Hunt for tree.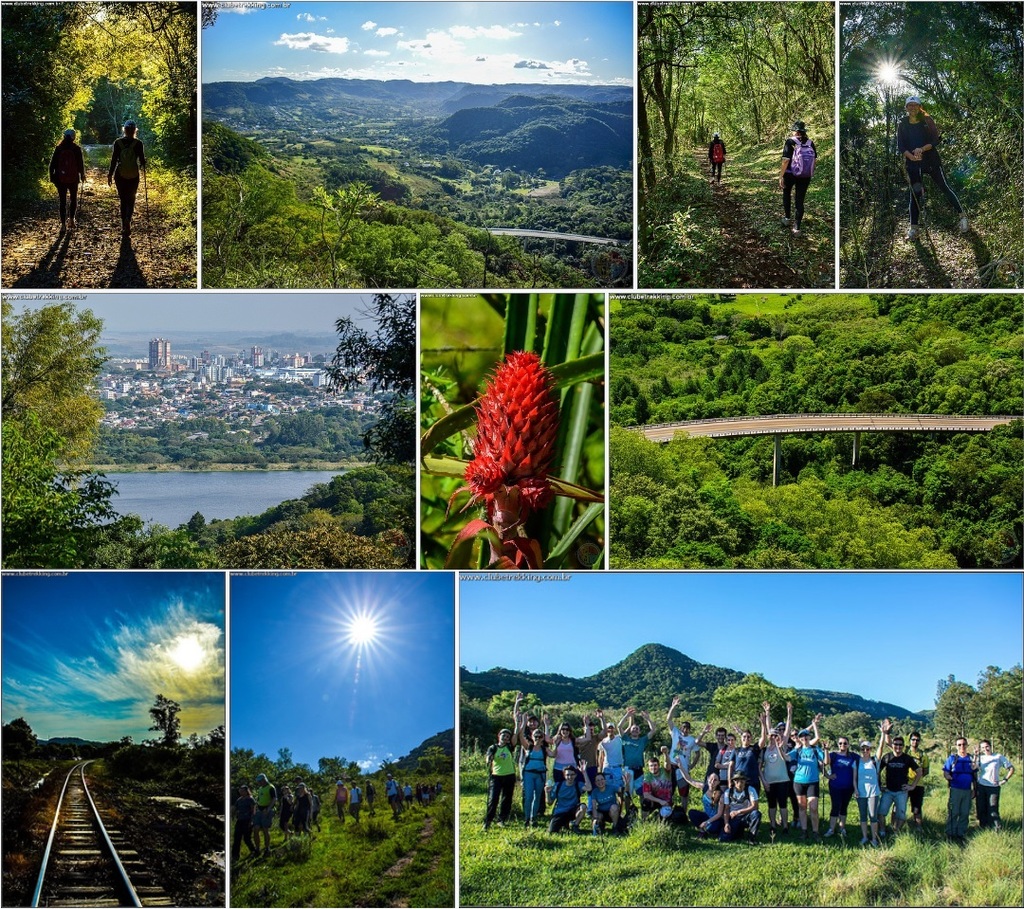
Hunted down at select_region(934, 676, 997, 734).
